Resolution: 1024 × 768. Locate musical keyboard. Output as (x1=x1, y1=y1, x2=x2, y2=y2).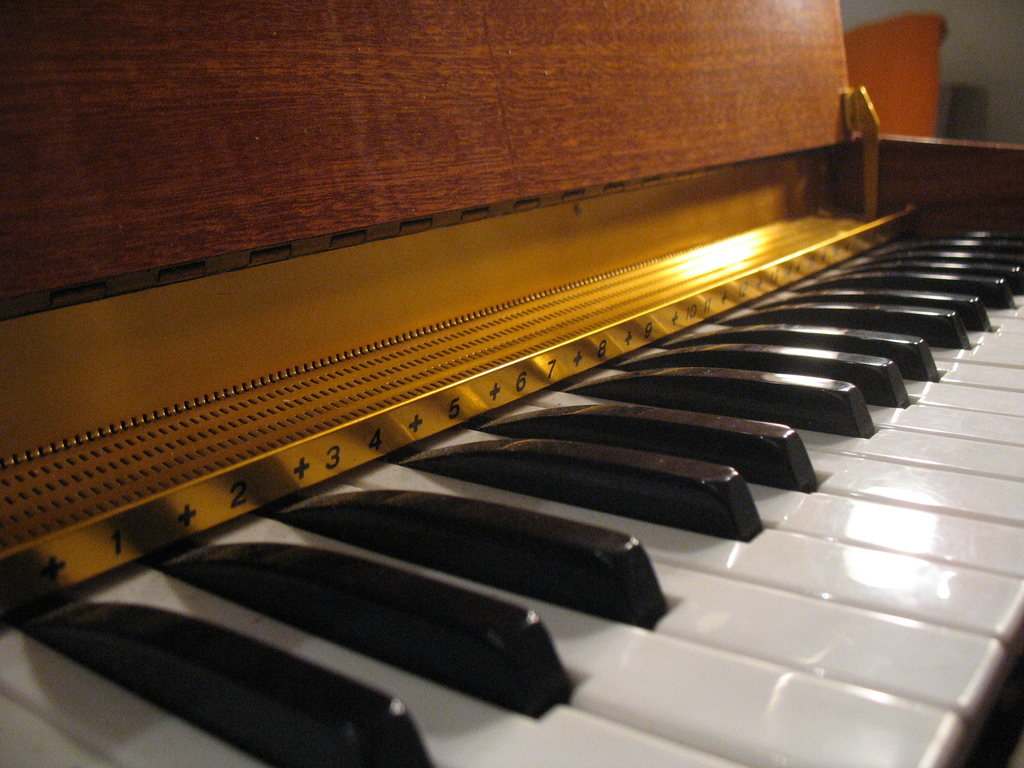
(x1=0, y1=83, x2=1023, y2=759).
